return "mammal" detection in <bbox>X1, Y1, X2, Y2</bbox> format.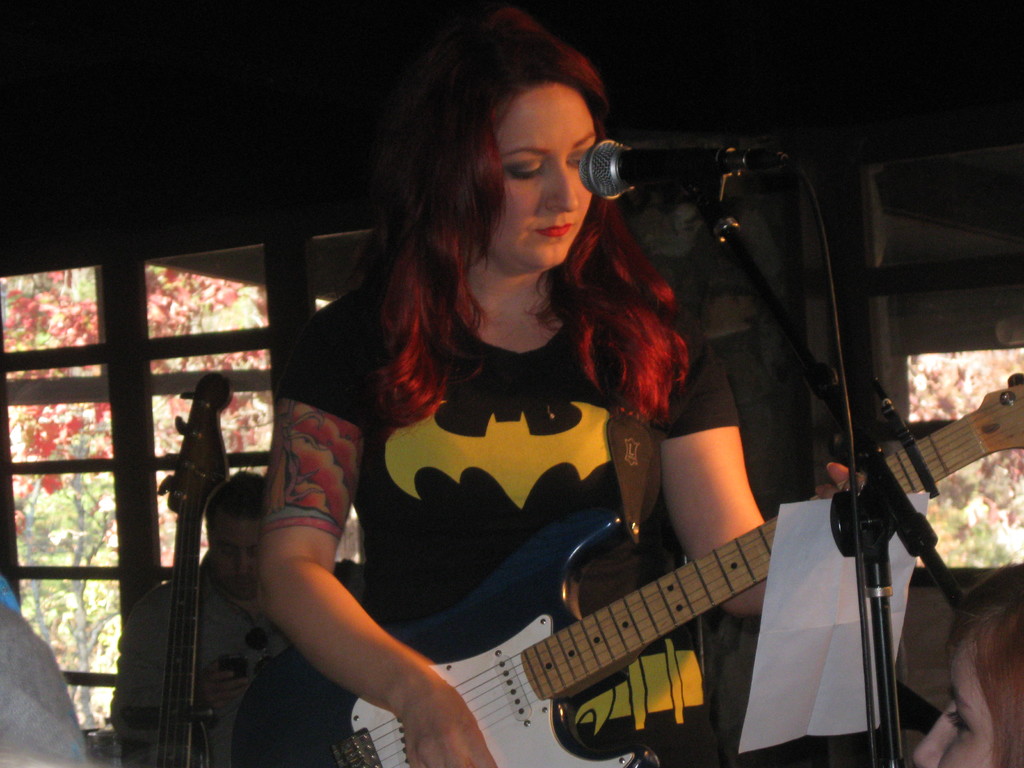
<bbox>0, 567, 103, 767</bbox>.
